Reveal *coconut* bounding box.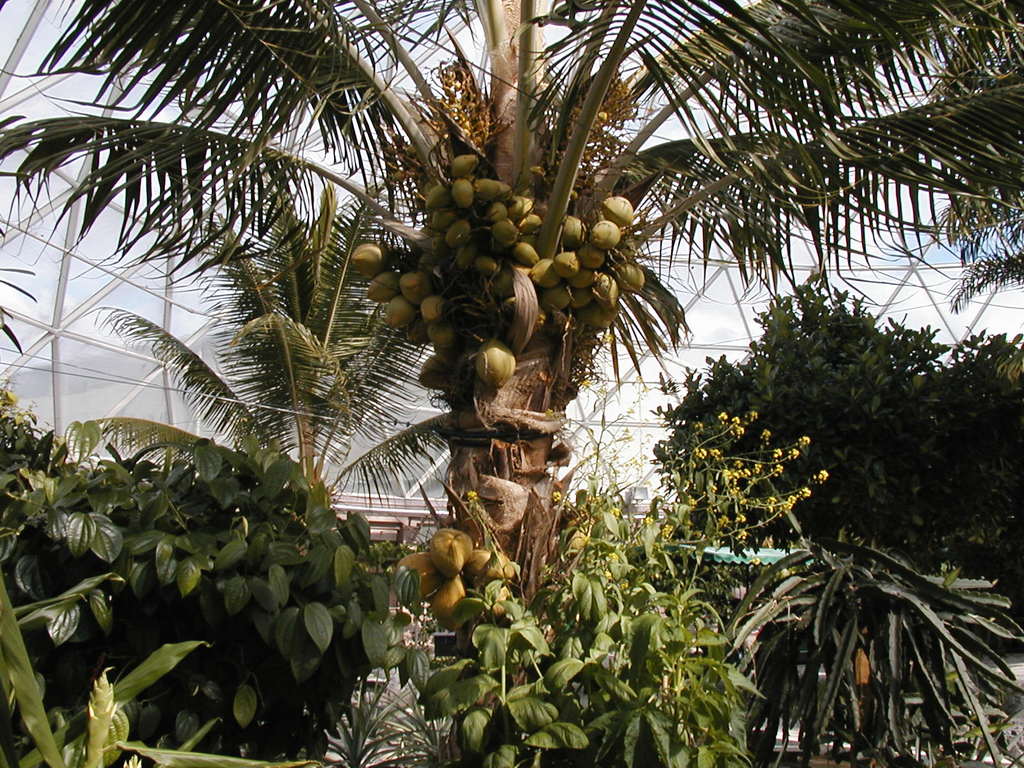
Revealed: x1=426, y1=571, x2=474, y2=637.
